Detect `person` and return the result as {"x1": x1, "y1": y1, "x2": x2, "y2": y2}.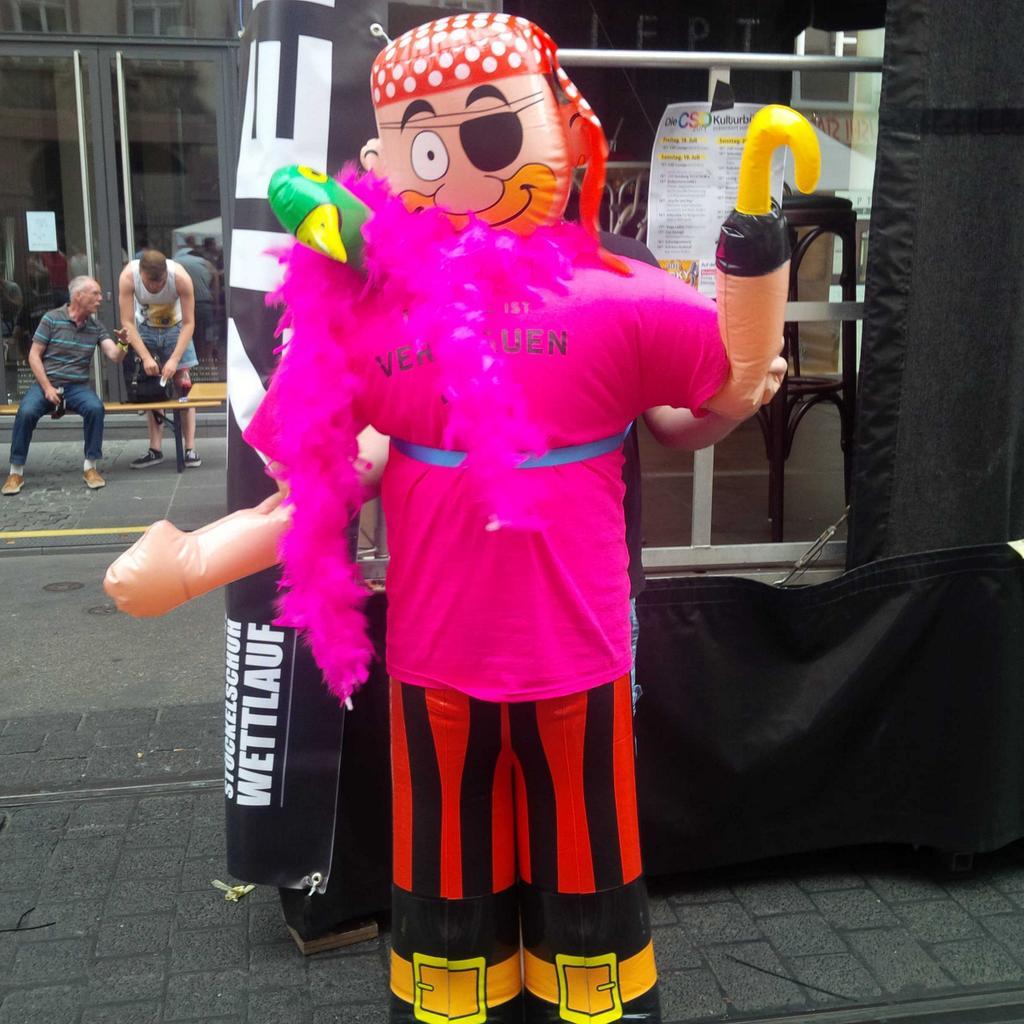
{"x1": 116, "y1": 248, "x2": 196, "y2": 471}.
